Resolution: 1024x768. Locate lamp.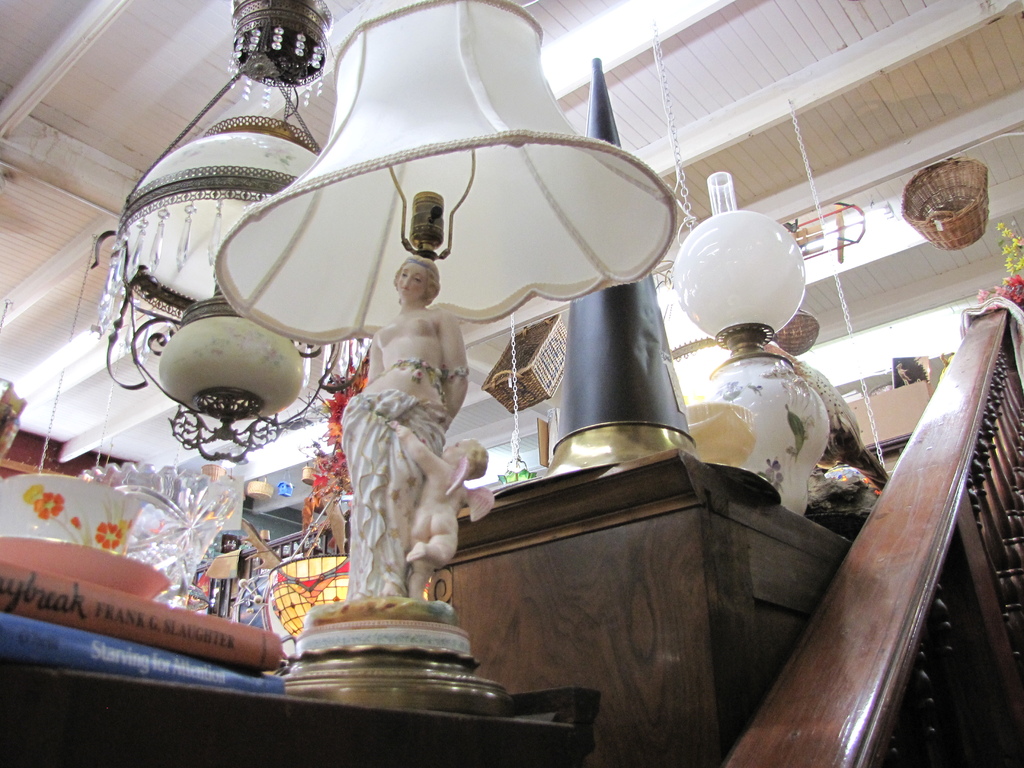
<region>679, 209, 819, 339</region>.
